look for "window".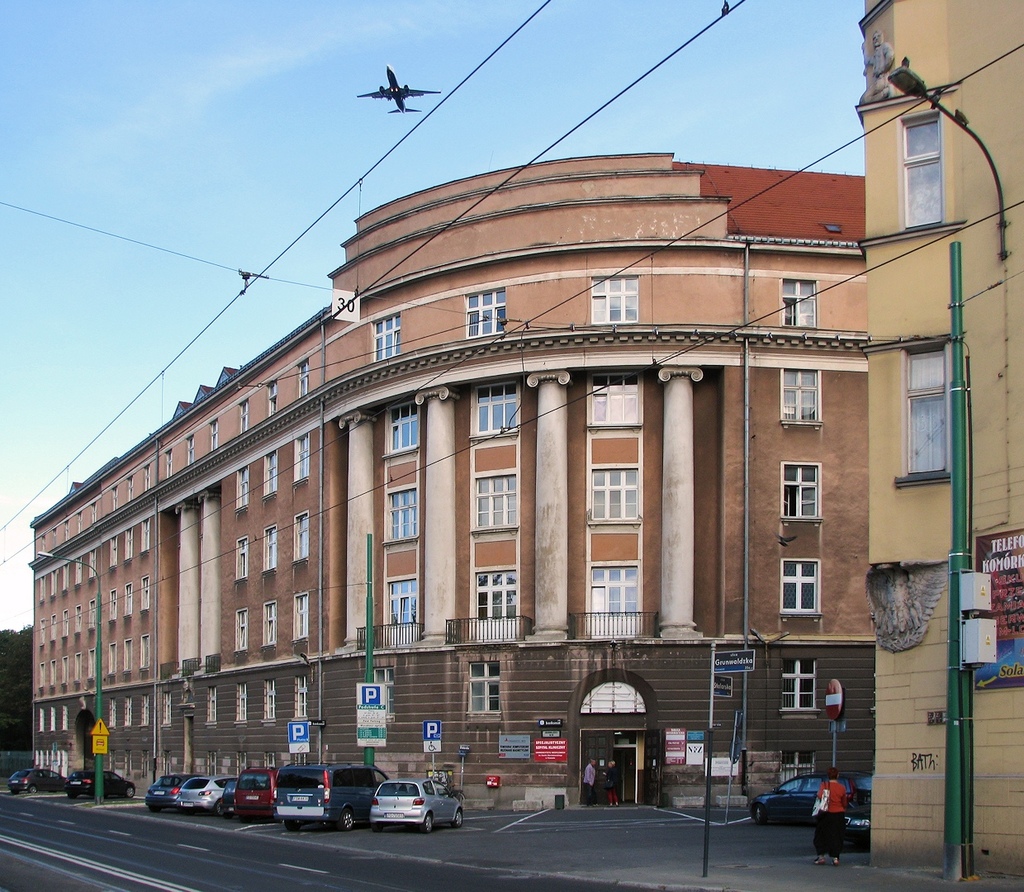
Found: BBox(779, 372, 827, 432).
